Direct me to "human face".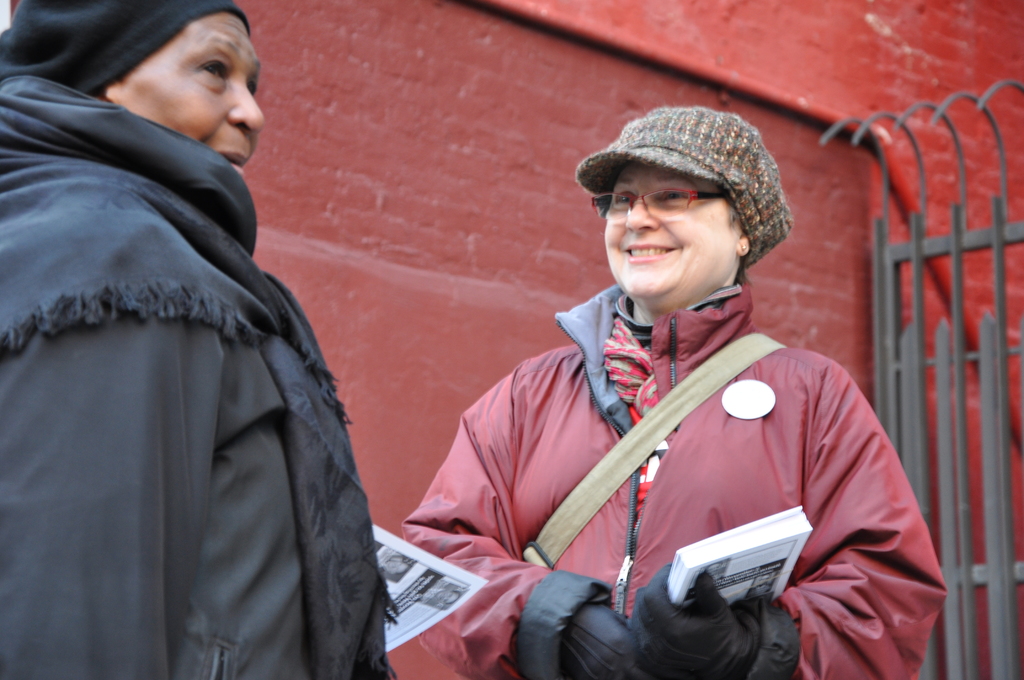
Direction: [x1=707, y1=562, x2=723, y2=577].
